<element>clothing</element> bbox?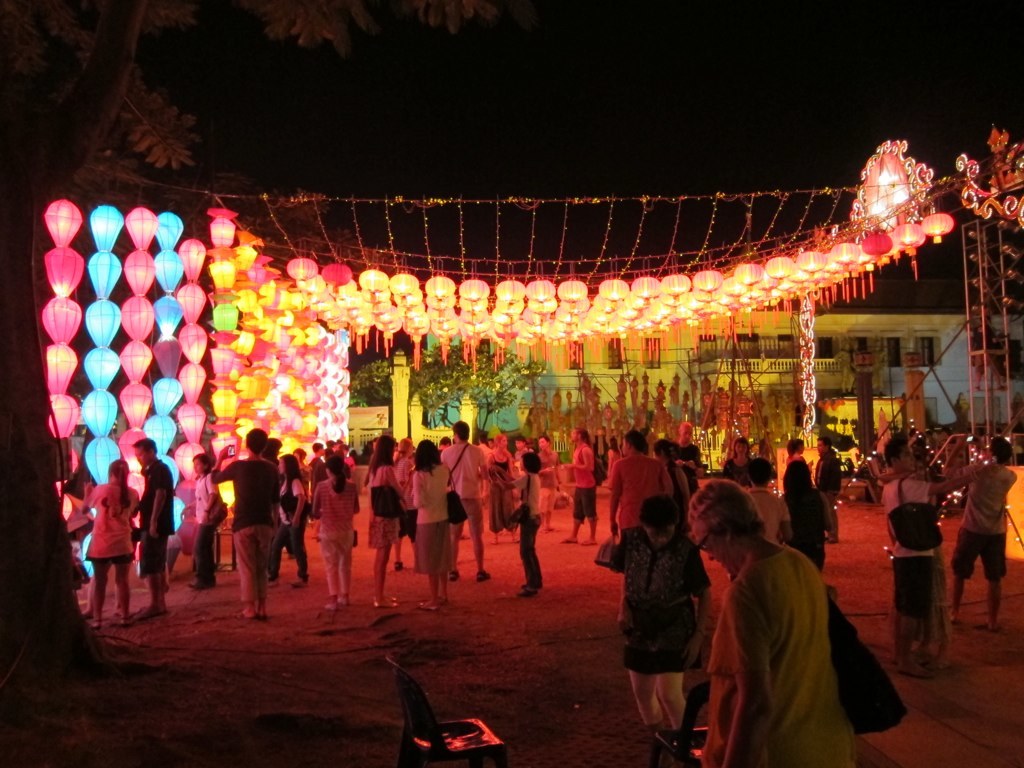
region(727, 451, 743, 478)
